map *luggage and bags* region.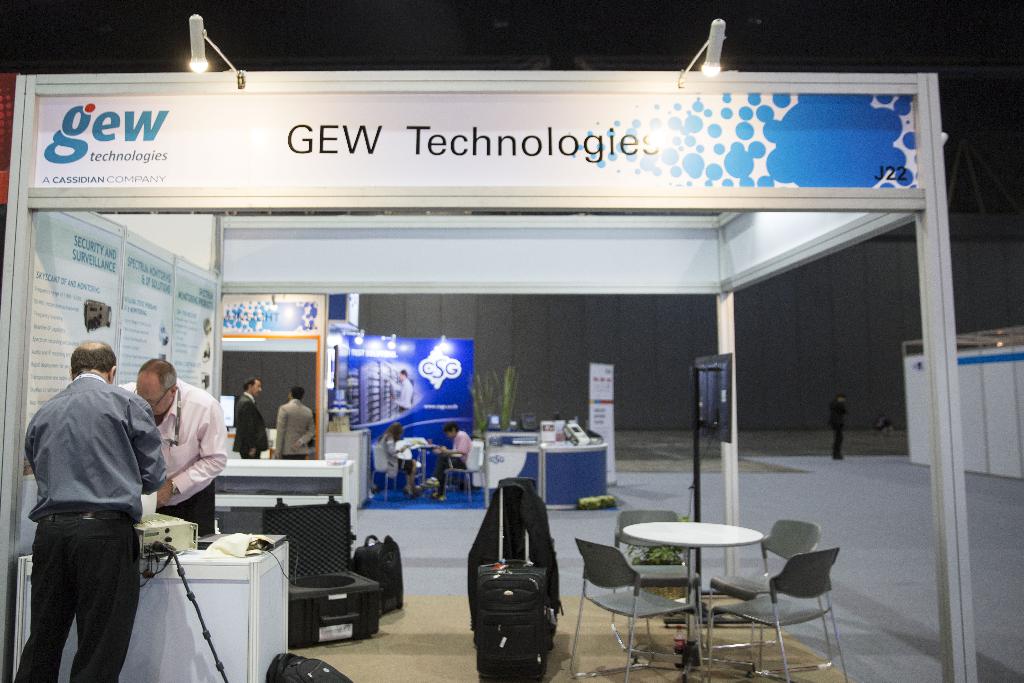
Mapped to 348:533:404:618.
